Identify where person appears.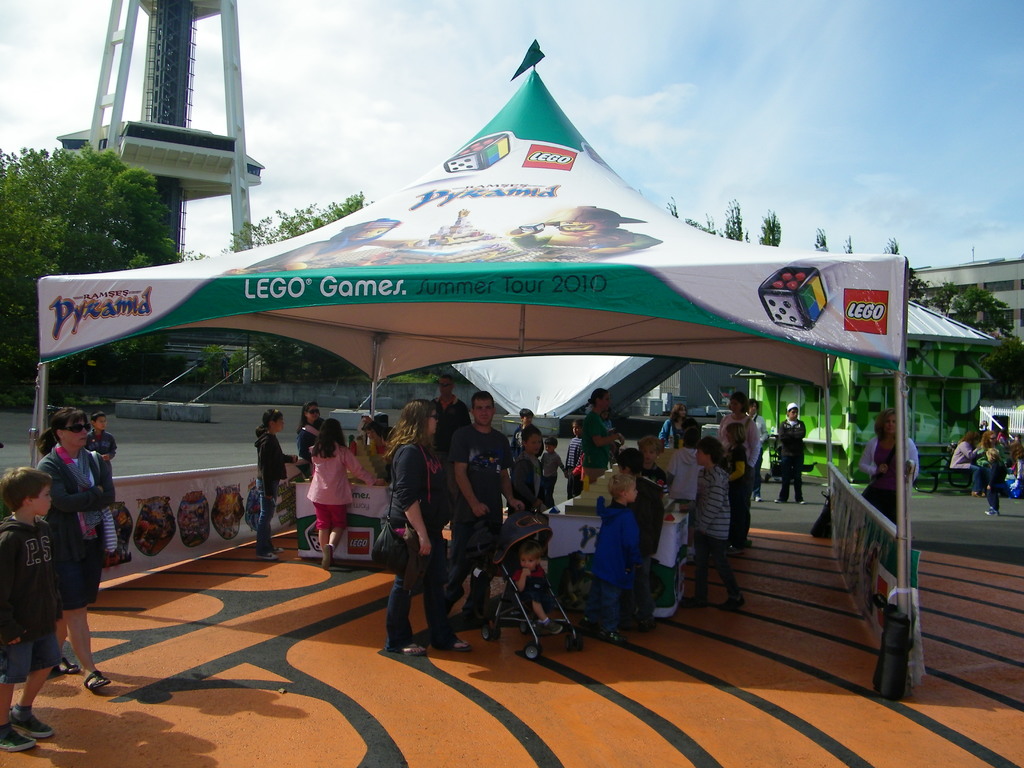
Appears at 386/393/476/656.
